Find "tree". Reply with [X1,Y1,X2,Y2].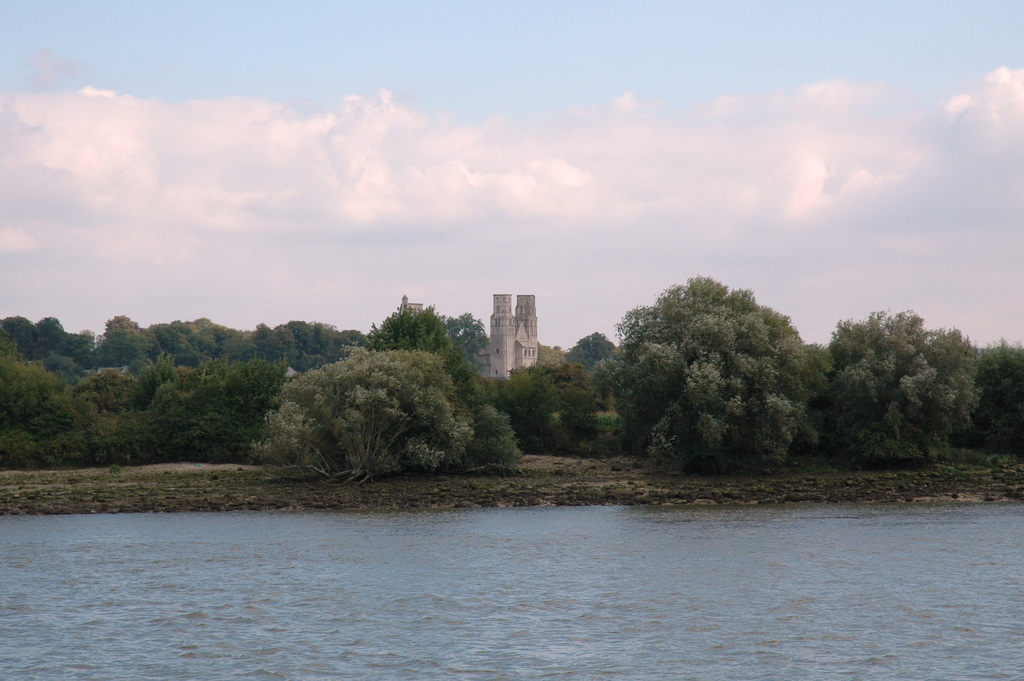
[157,356,248,458].
